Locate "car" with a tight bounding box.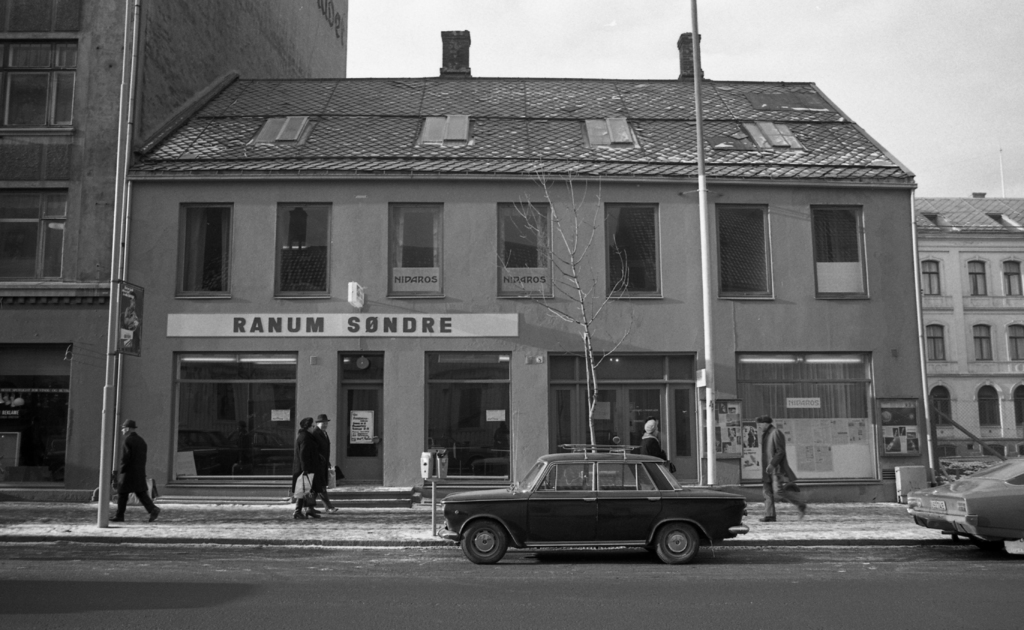
[436,452,745,566].
